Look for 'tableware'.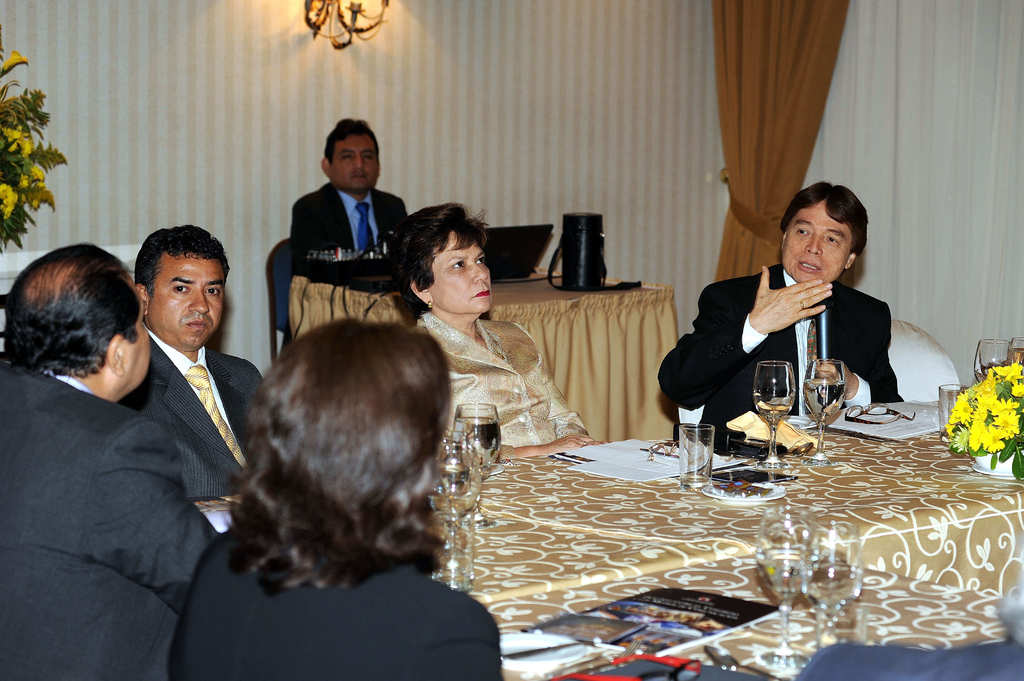
Found: (x1=677, y1=418, x2=717, y2=493).
